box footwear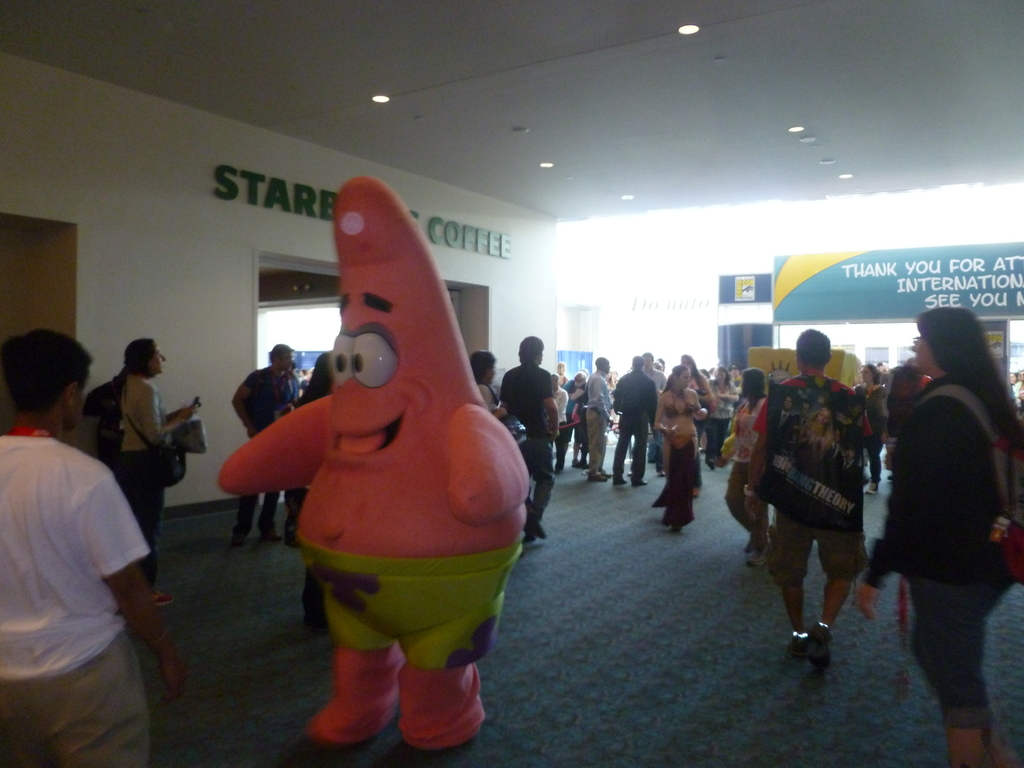
x1=614 y1=479 x2=624 y2=484
